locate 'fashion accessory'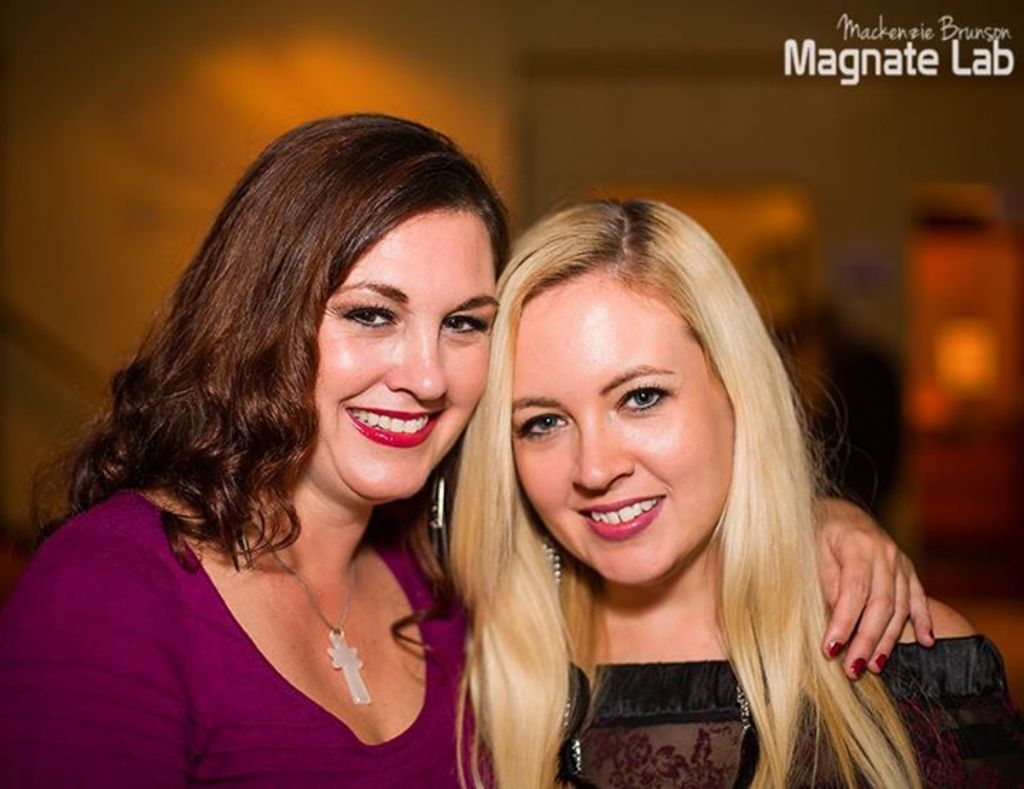
(left=540, top=536, right=587, bottom=773)
